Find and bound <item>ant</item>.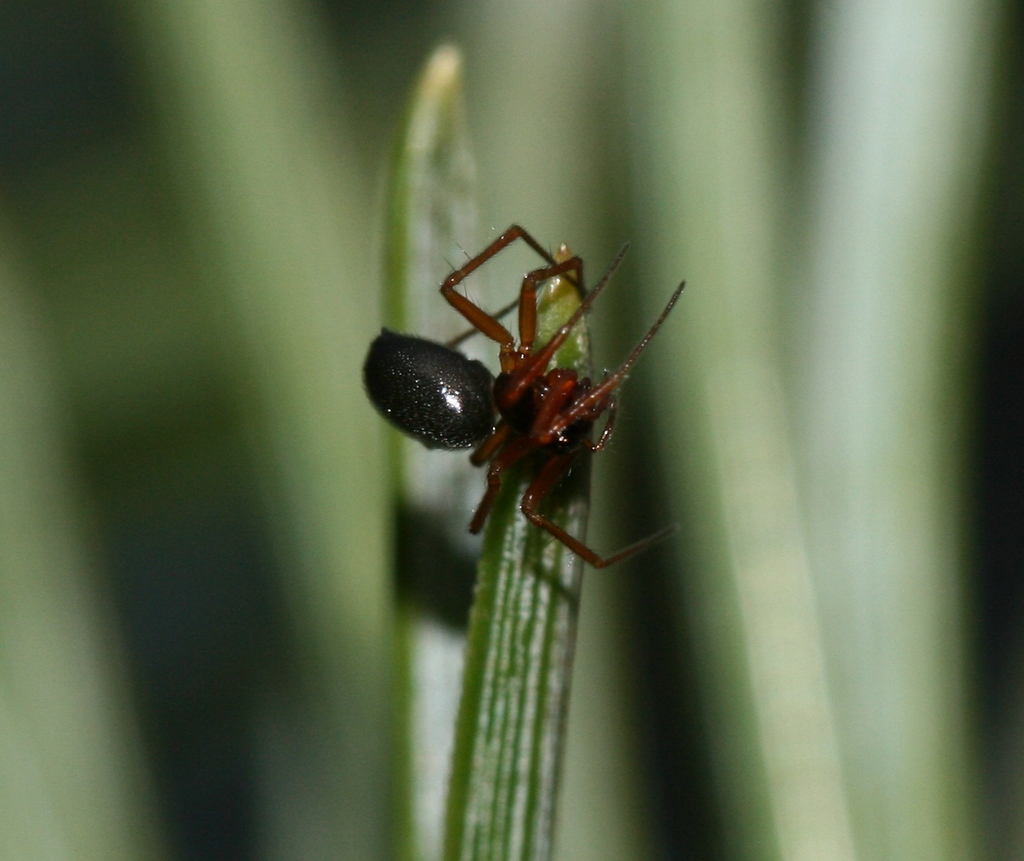
Bound: left=364, top=204, right=674, bottom=570.
